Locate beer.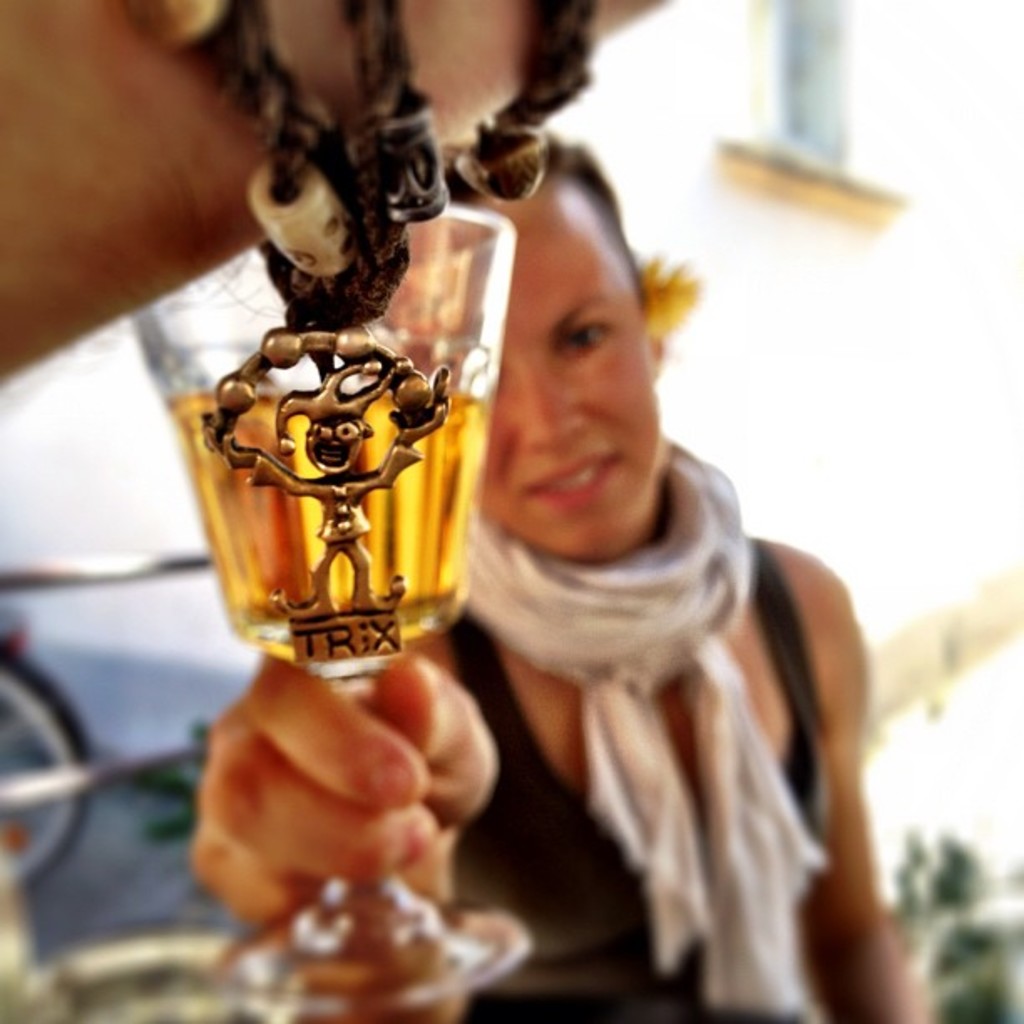
Bounding box: select_region(171, 387, 480, 676).
